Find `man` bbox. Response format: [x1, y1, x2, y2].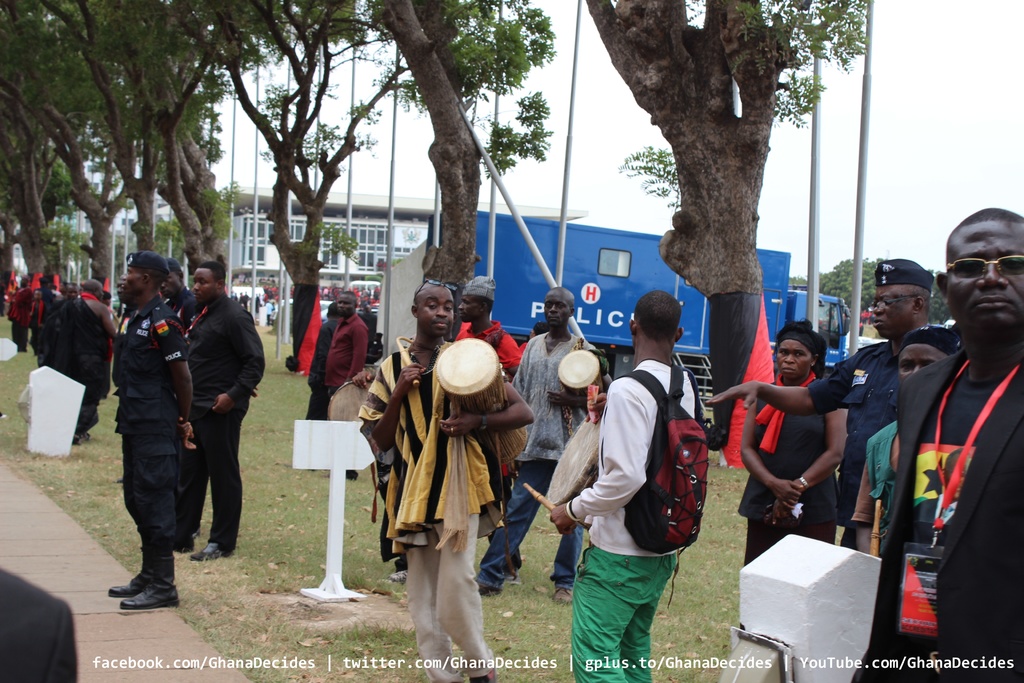
[550, 290, 695, 682].
